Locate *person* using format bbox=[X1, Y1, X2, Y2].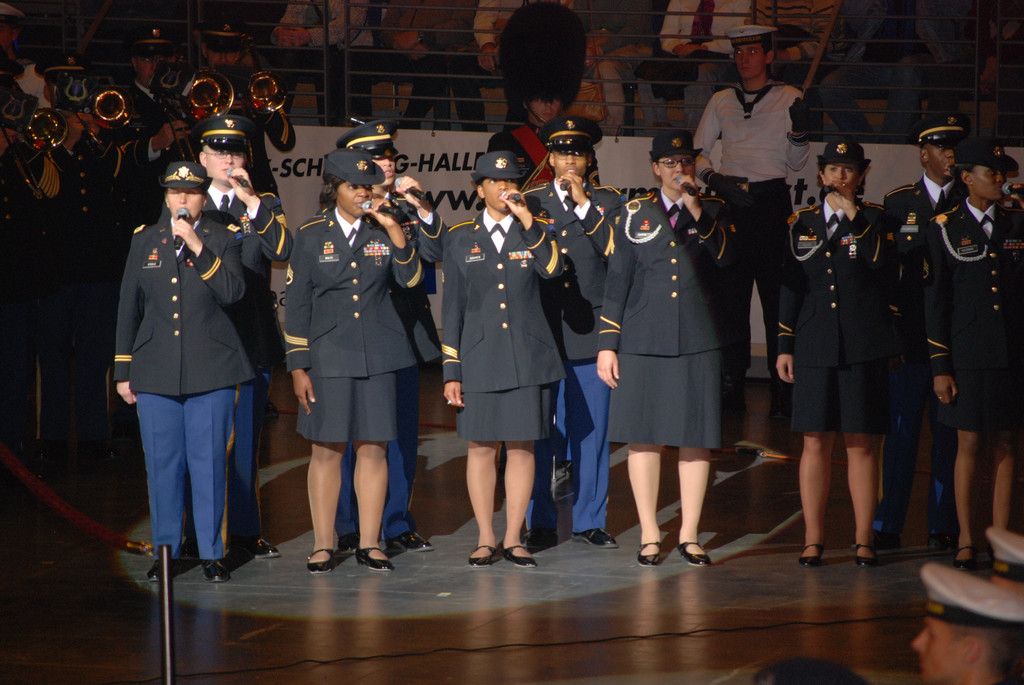
bbox=[775, 133, 909, 568].
